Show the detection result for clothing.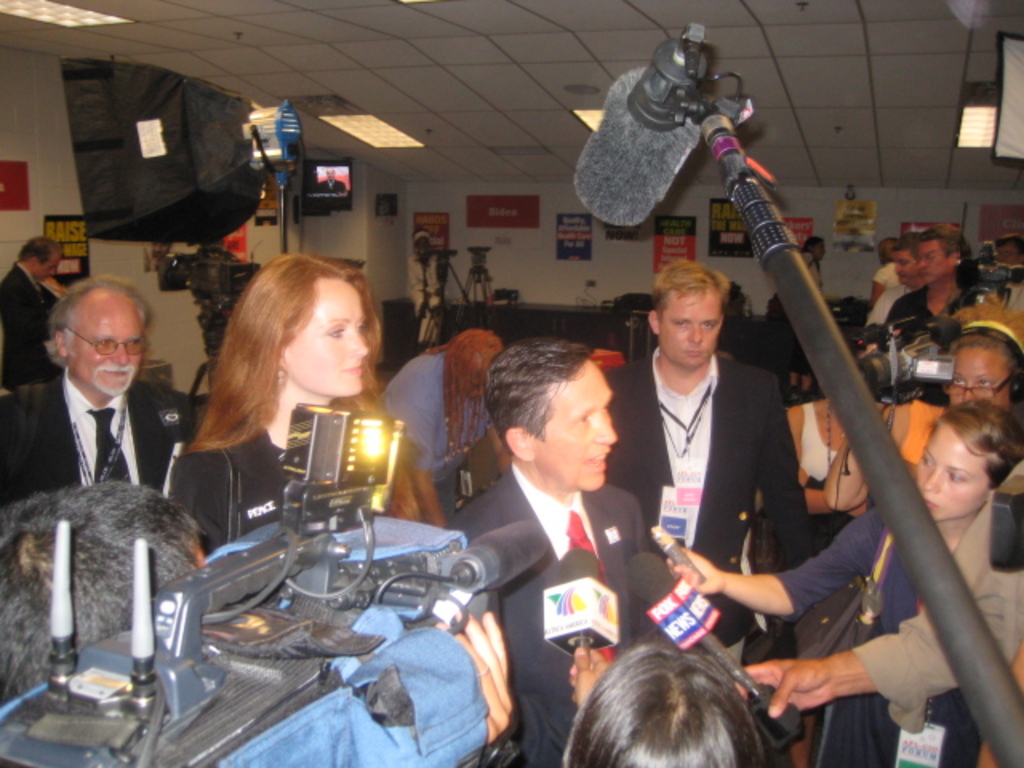
<box>437,451,651,766</box>.
